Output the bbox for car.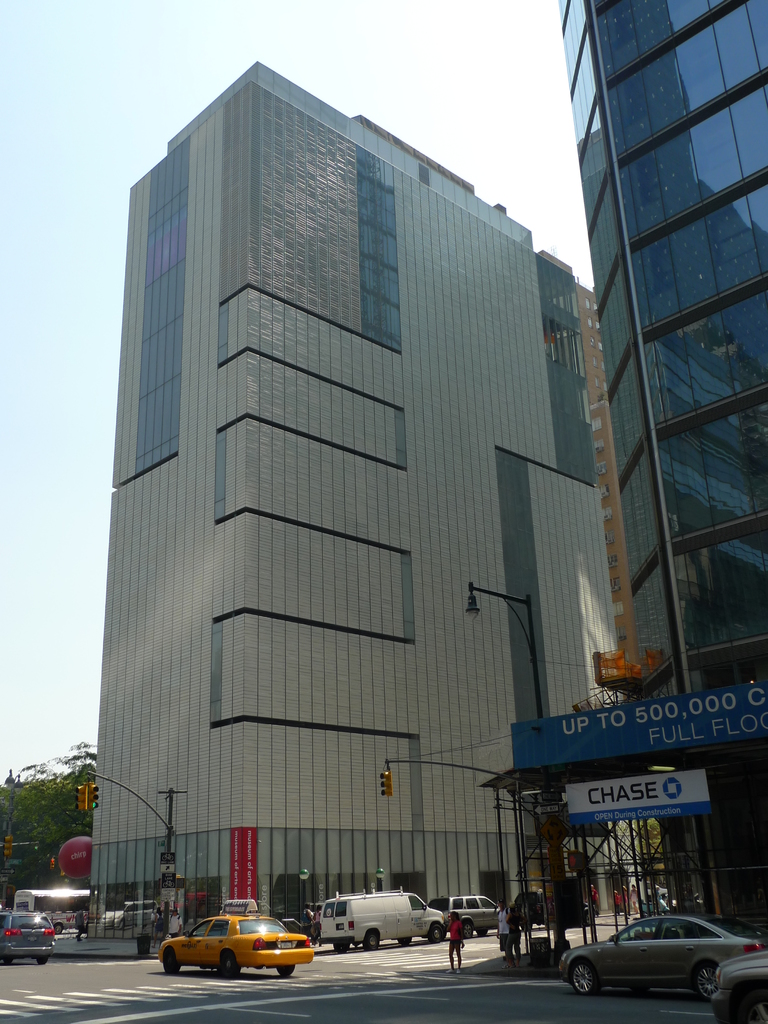
<box>559,913,764,1005</box>.
